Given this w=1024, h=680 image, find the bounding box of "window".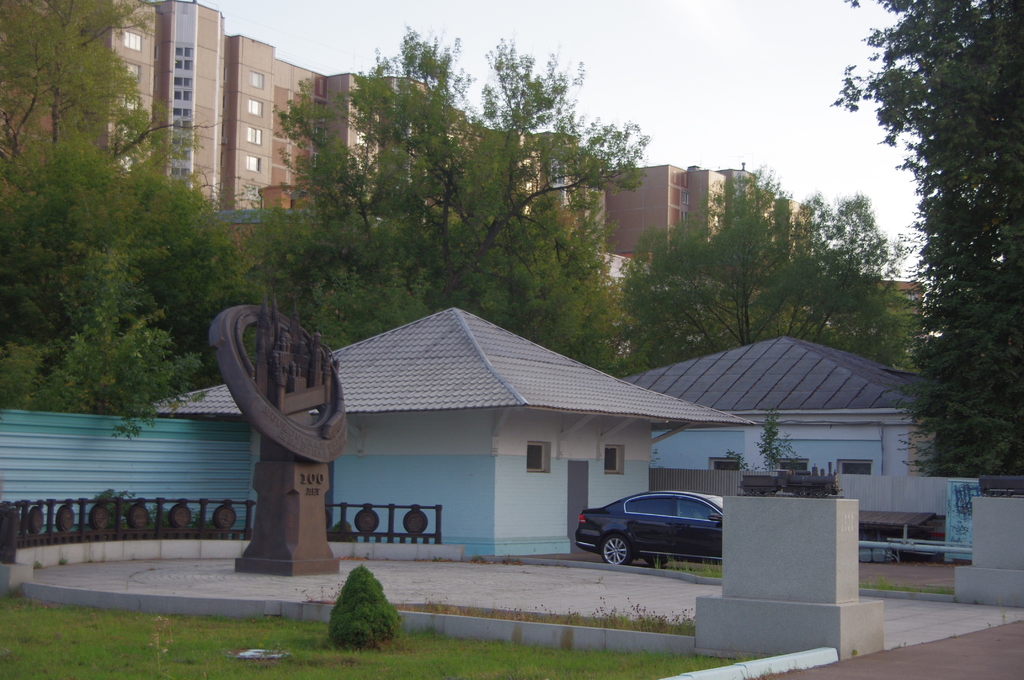
<region>840, 463, 872, 476</region>.
